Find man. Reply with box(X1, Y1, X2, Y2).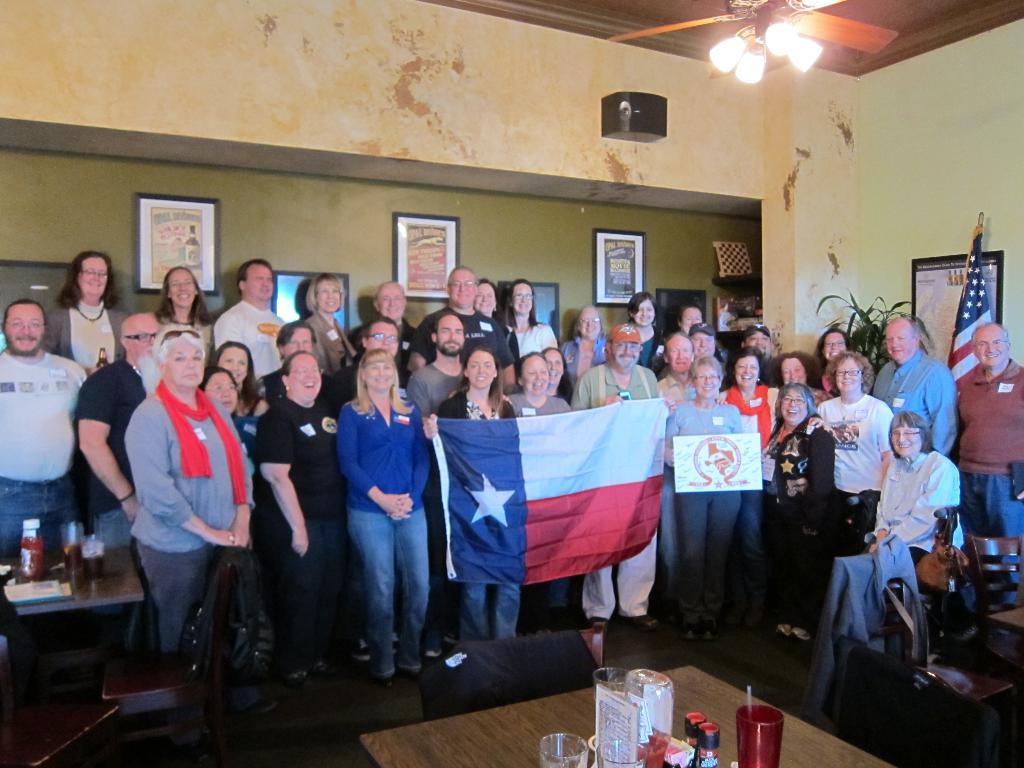
box(343, 280, 413, 388).
